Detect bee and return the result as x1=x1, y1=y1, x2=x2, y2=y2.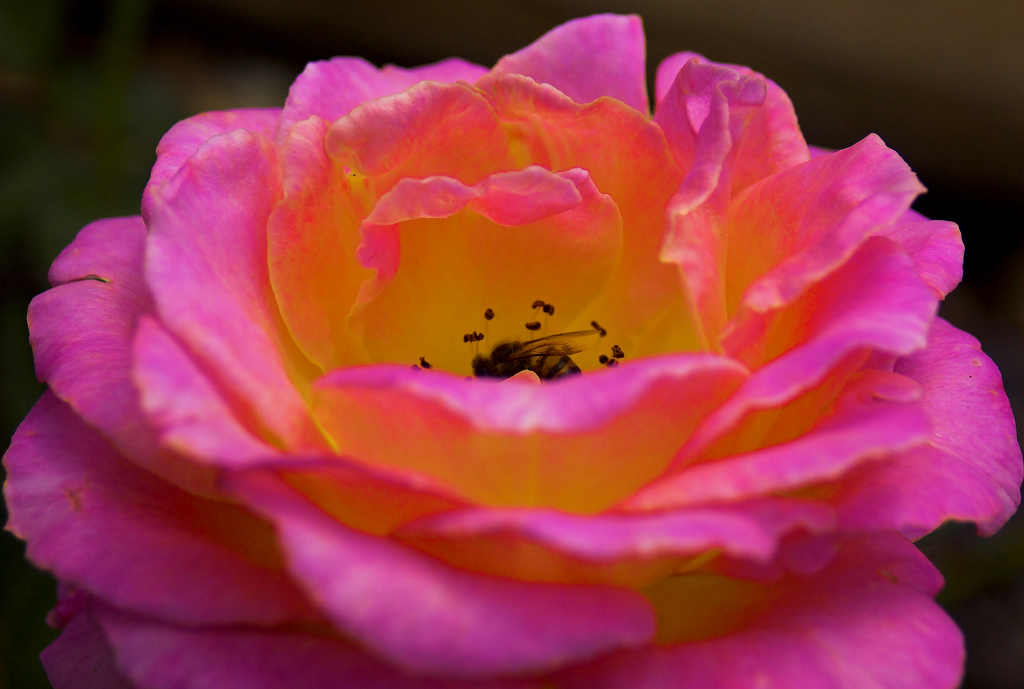
x1=465, y1=327, x2=604, y2=381.
